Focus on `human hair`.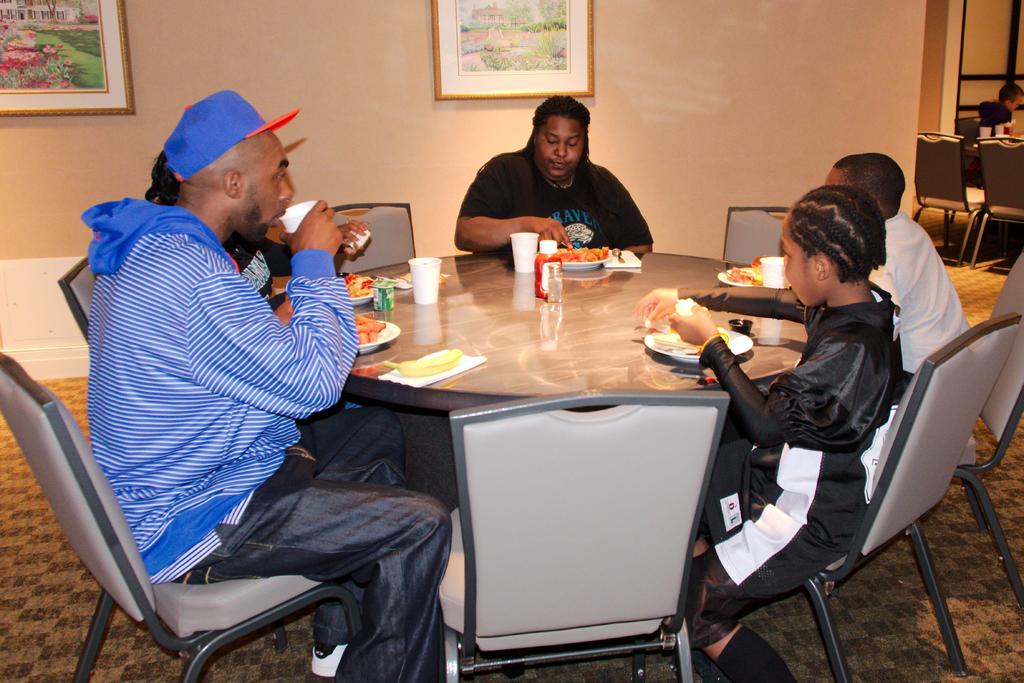
Focused at 145:150:185:210.
